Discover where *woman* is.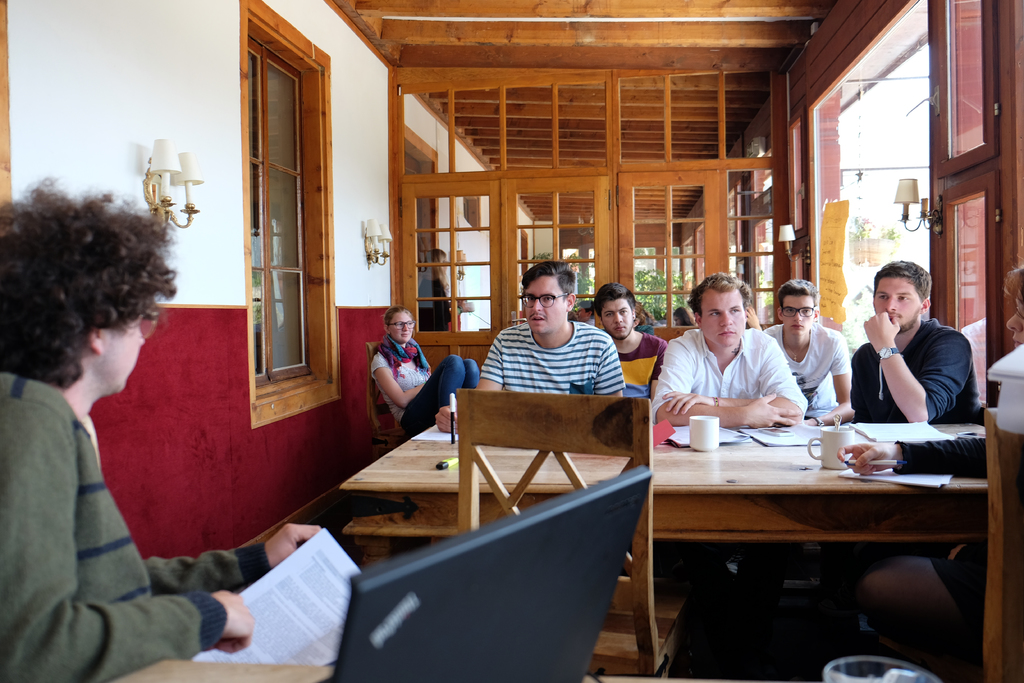
Discovered at 858 257 1023 682.
